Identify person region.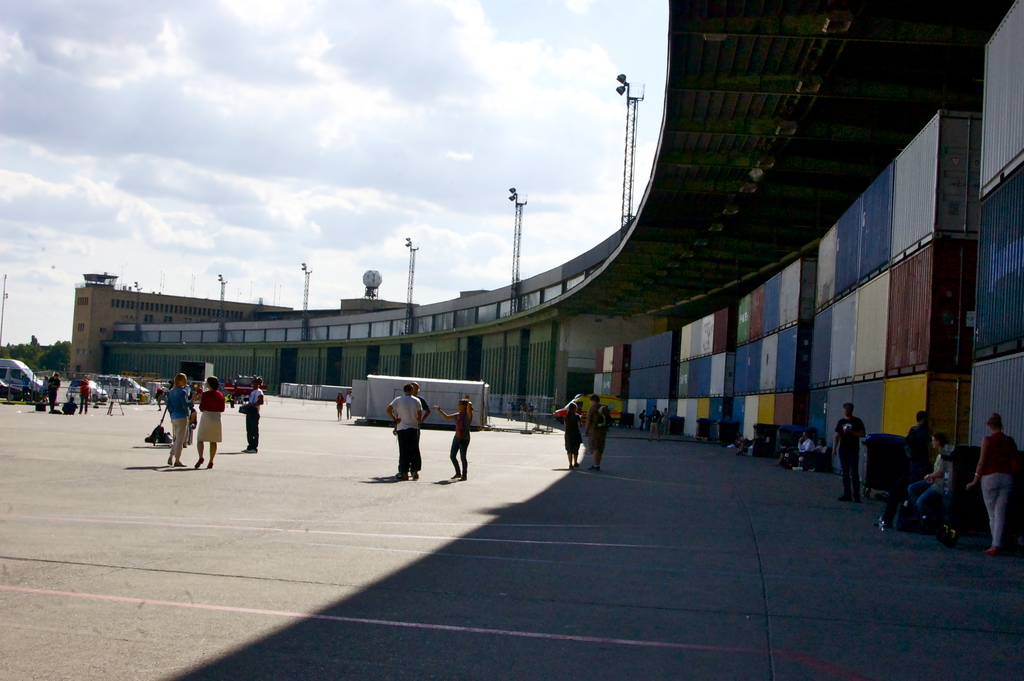
Region: left=383, top=377, right=429, bottom=479.
